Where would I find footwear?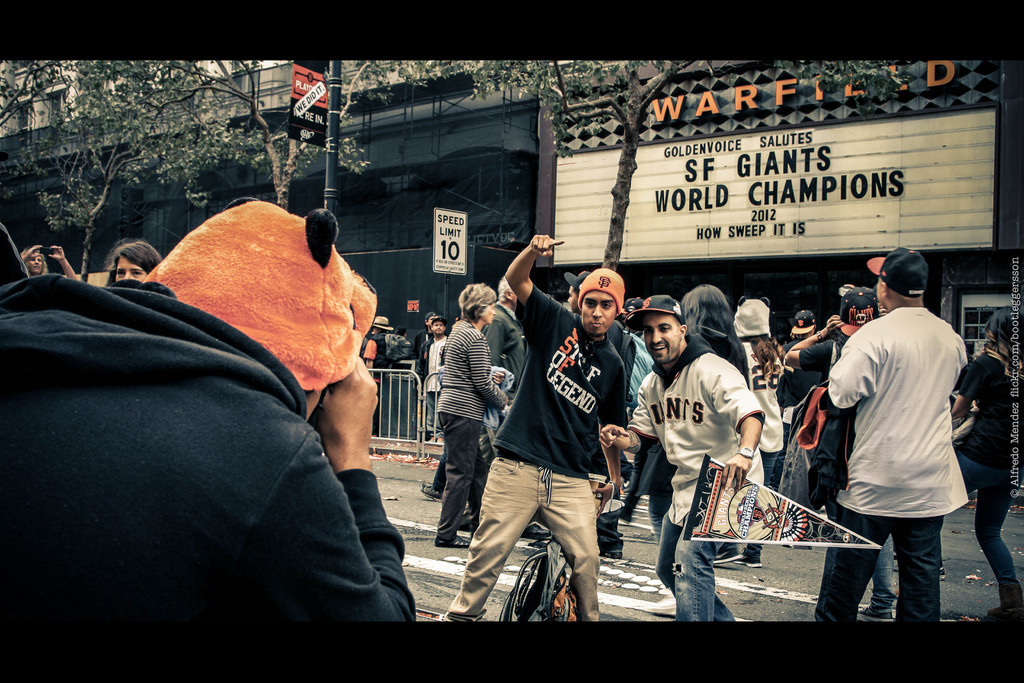
At [left=854, top=605, right=896, bottom=623].
